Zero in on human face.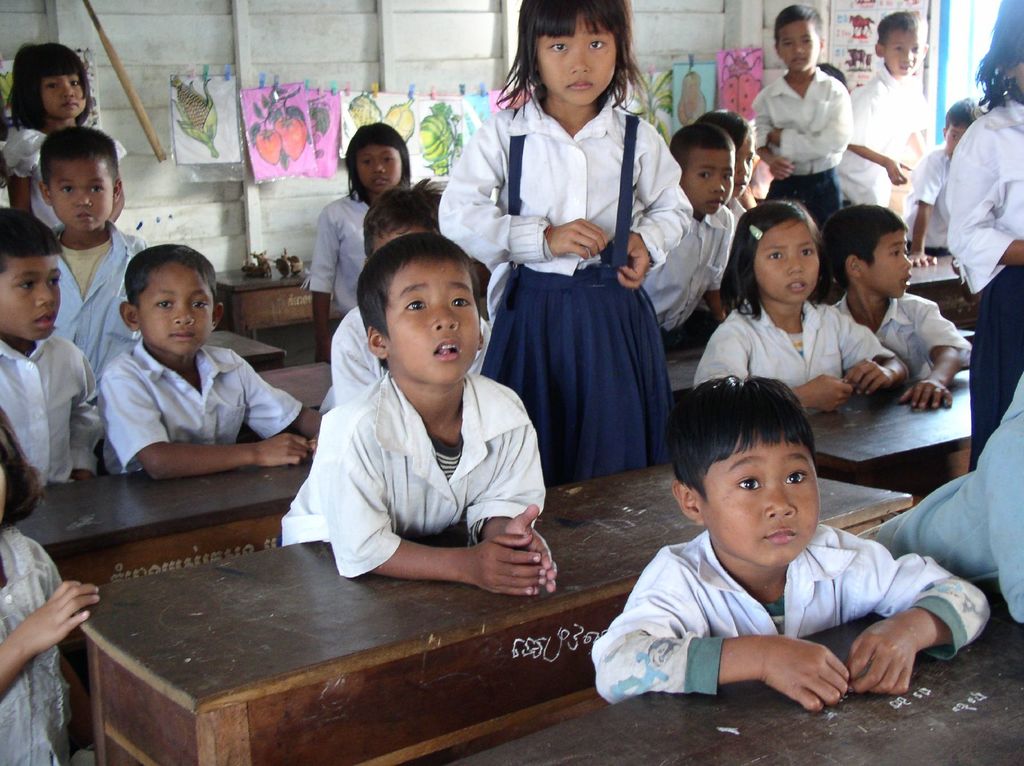
Zeroed in: box=[55, 157, 124, 239].
